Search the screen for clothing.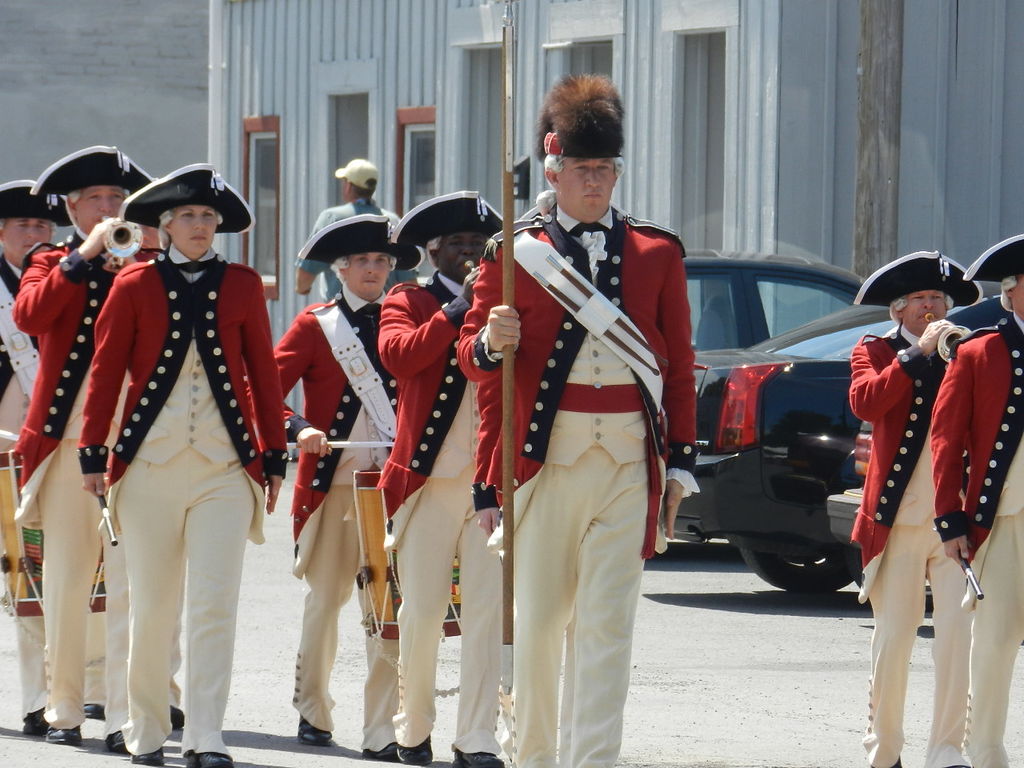
Found at [438, 223, 698, 767].
